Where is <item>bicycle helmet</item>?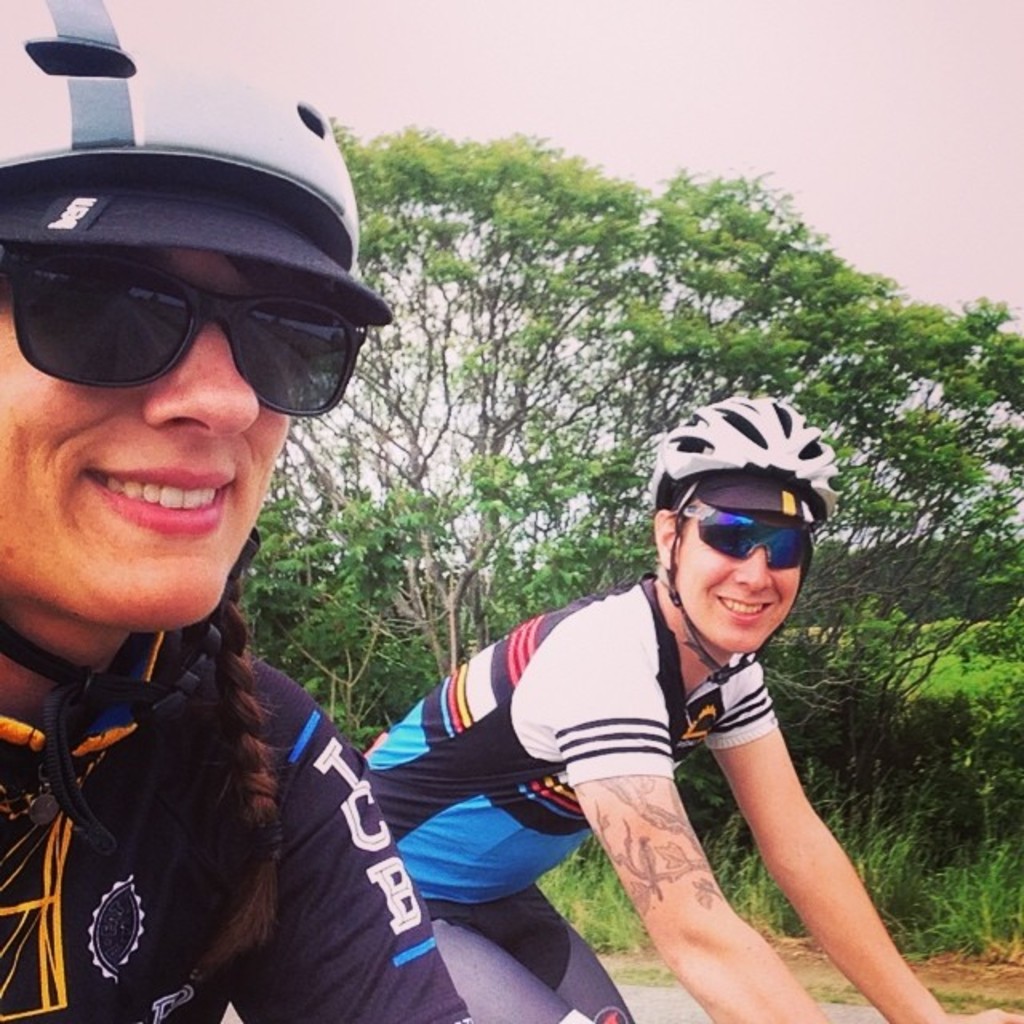
box=[0, 0, 362, 282].
